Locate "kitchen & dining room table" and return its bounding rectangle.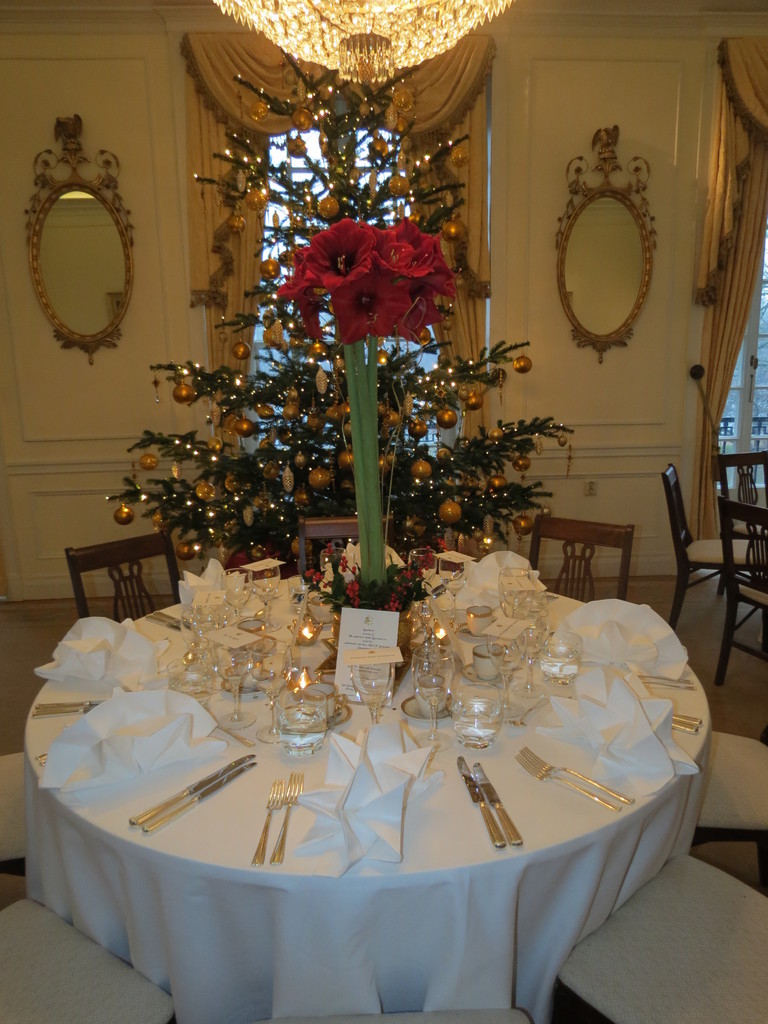
rect(12, 556, 719, 1023).
